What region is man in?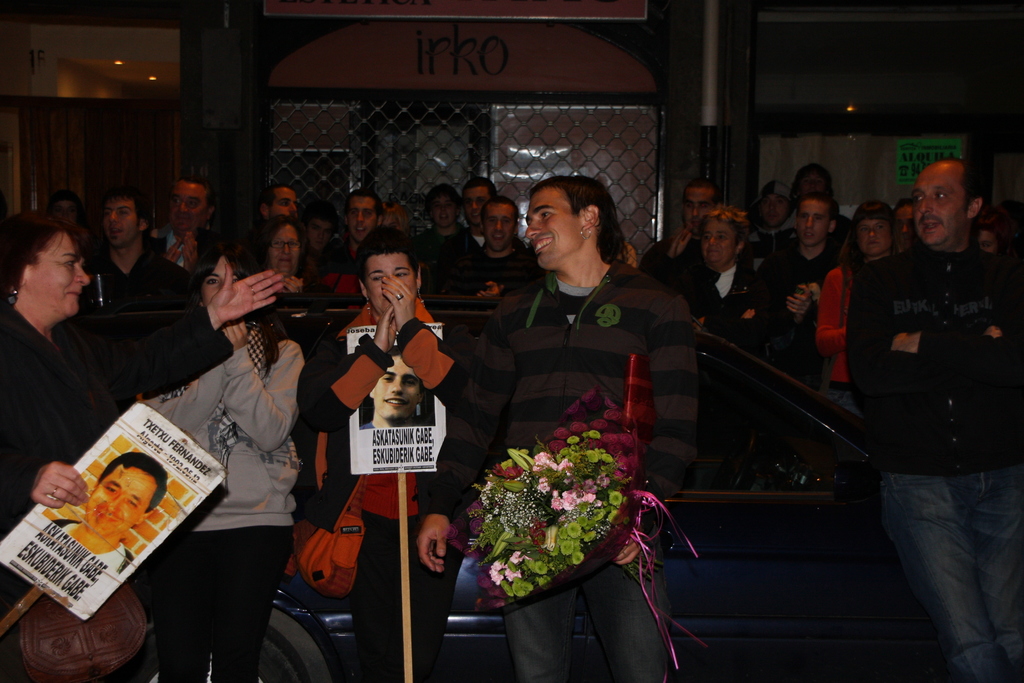
[left=298, top=202, right=341, bottom=288].
